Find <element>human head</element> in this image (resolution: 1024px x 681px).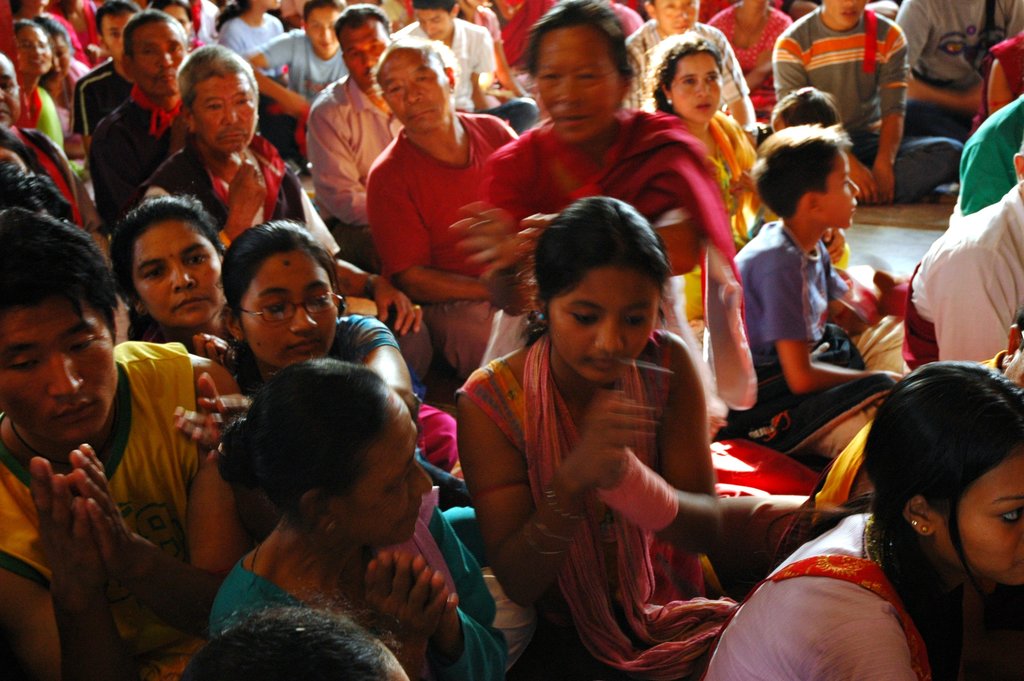
l=0, t=156, r=76, b=224.
